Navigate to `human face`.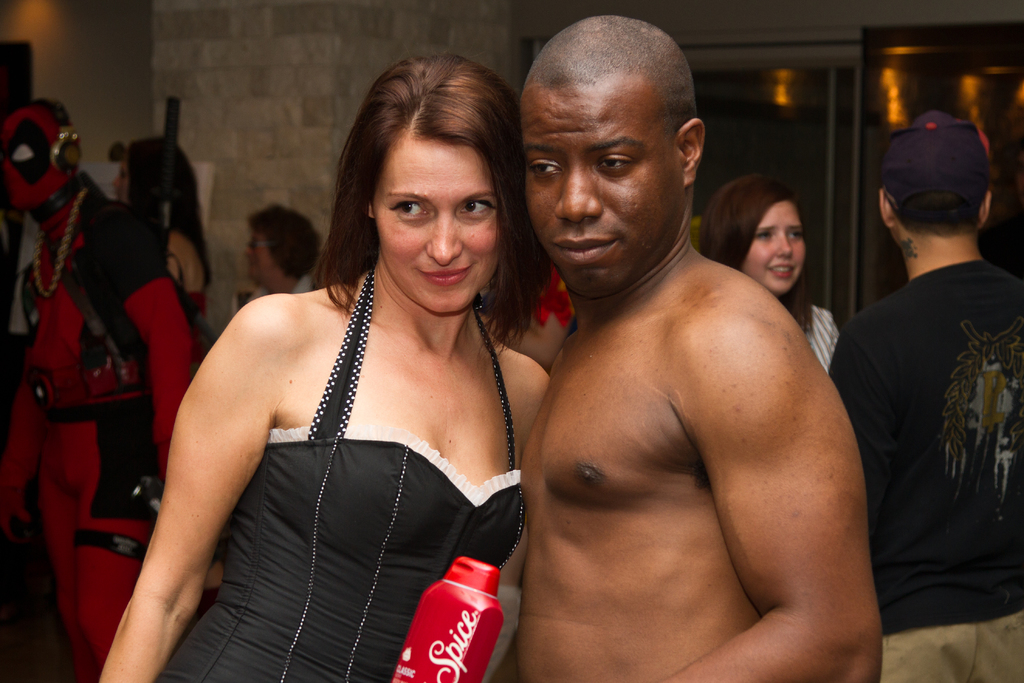
Navigation target: [748, 201, 803, 294].
